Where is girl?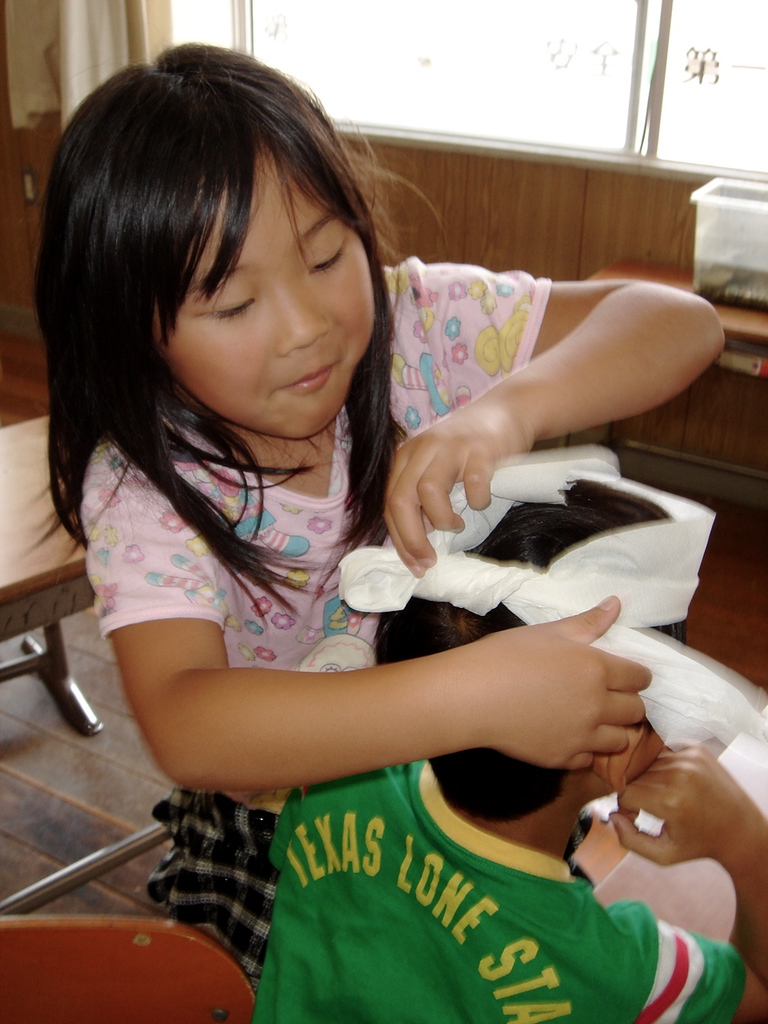
x1=15 y1=38 x2=723 y2=973.
